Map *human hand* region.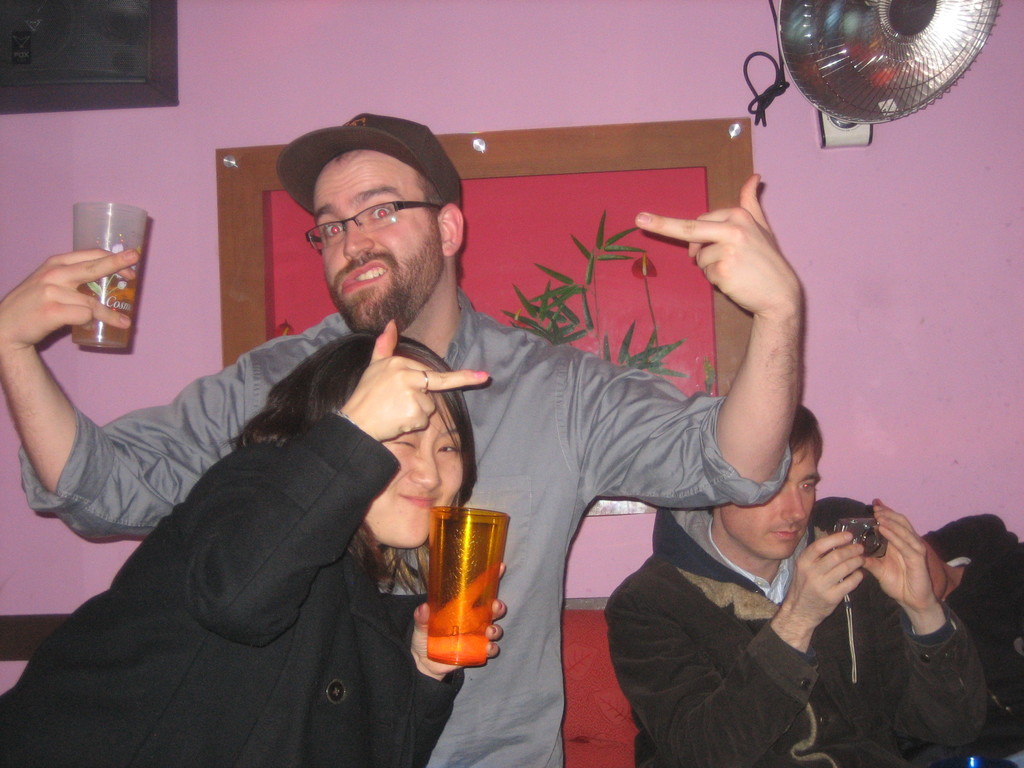
Mapped to select_region(340, 319, 488, 440).
